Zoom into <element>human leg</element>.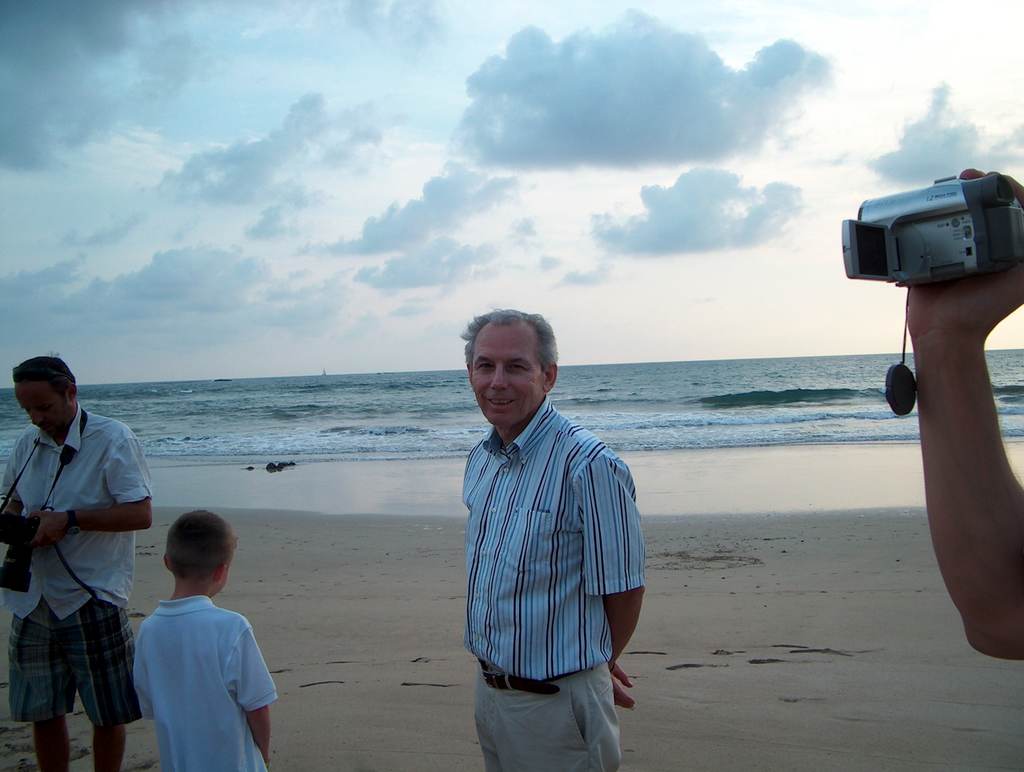
Zoom target: 9,584,77,771.
